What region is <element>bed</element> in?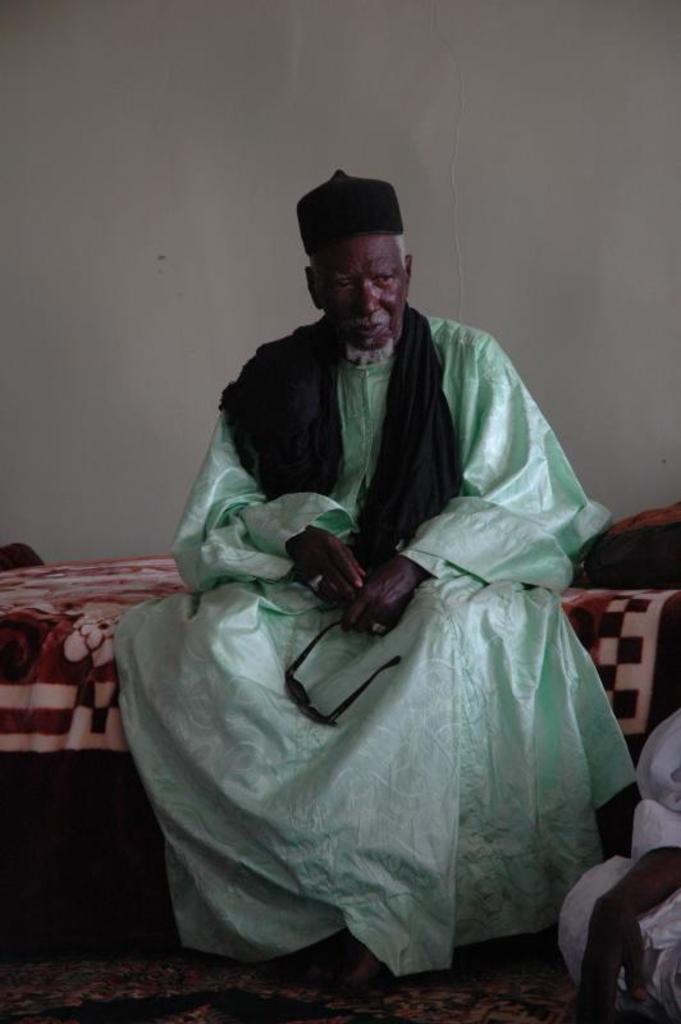
locate(0, 493, 680, 760).
